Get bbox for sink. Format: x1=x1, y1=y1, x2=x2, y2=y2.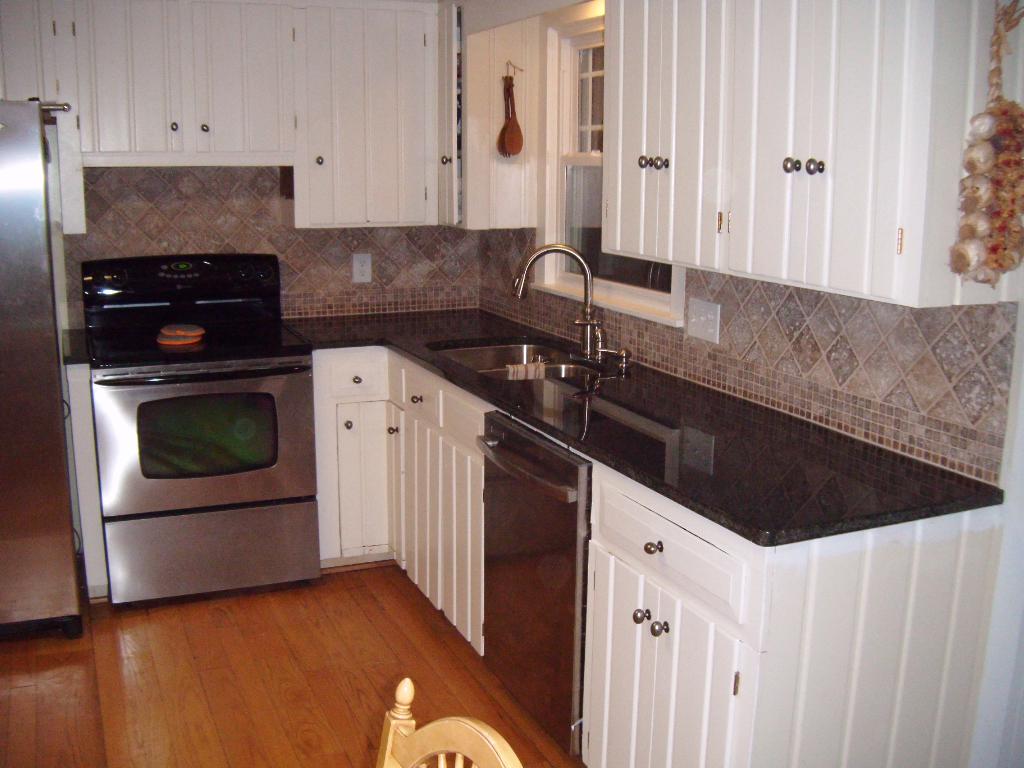
x1=426, y1=239, x2=632, y2=383.
